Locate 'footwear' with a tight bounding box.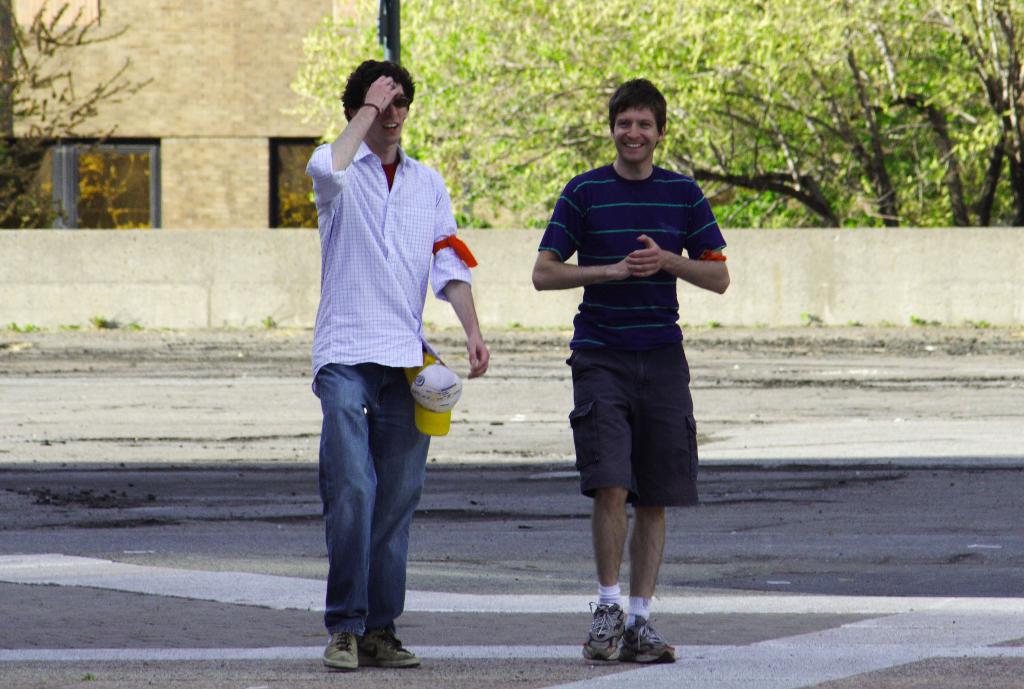
619/617/678/664.
